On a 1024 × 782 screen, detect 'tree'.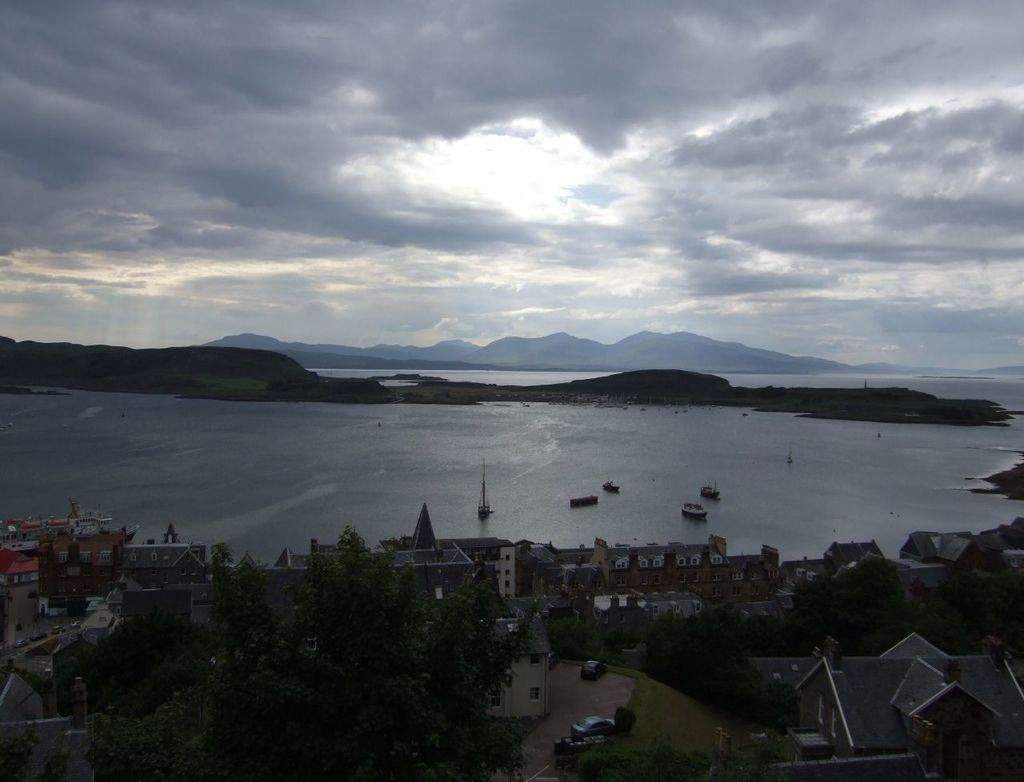
556, 741, 713, 781.
